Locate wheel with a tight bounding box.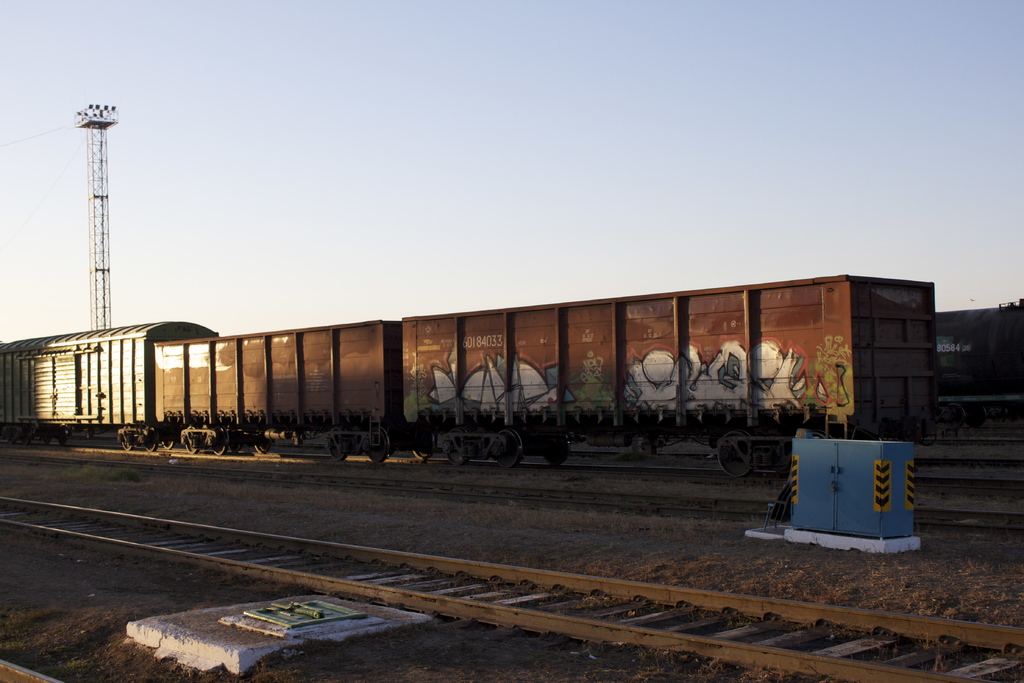
rect(144, 443, 157, 450).
